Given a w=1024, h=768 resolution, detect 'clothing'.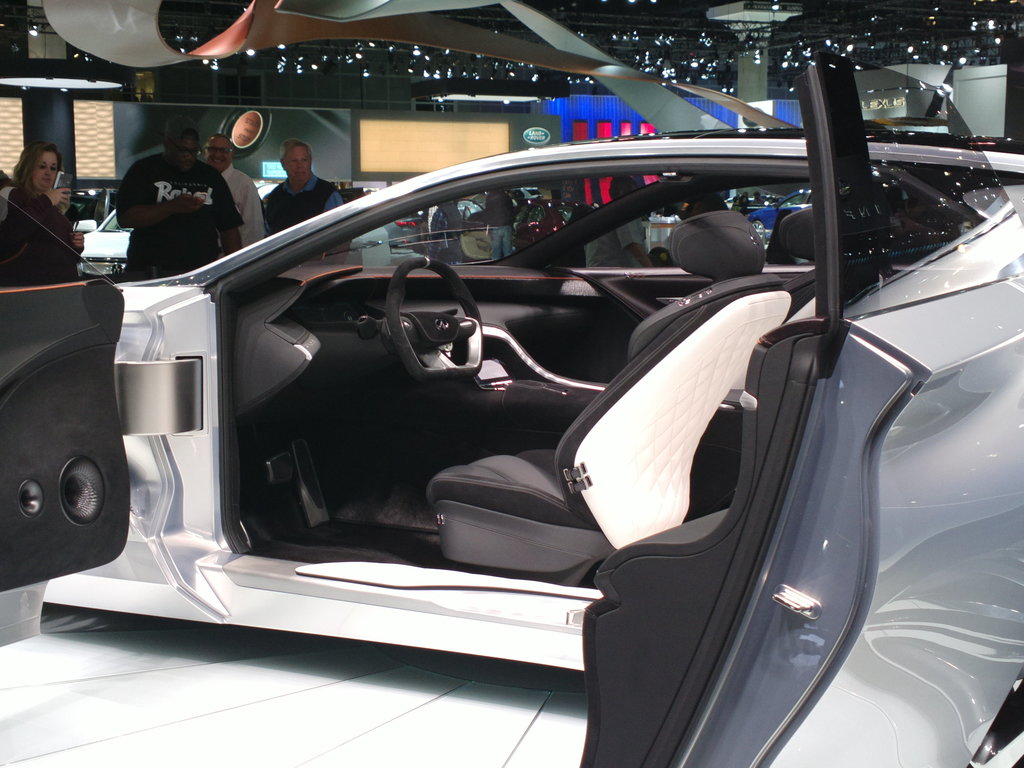
left=116, top=144, right=248, bottom=284.
